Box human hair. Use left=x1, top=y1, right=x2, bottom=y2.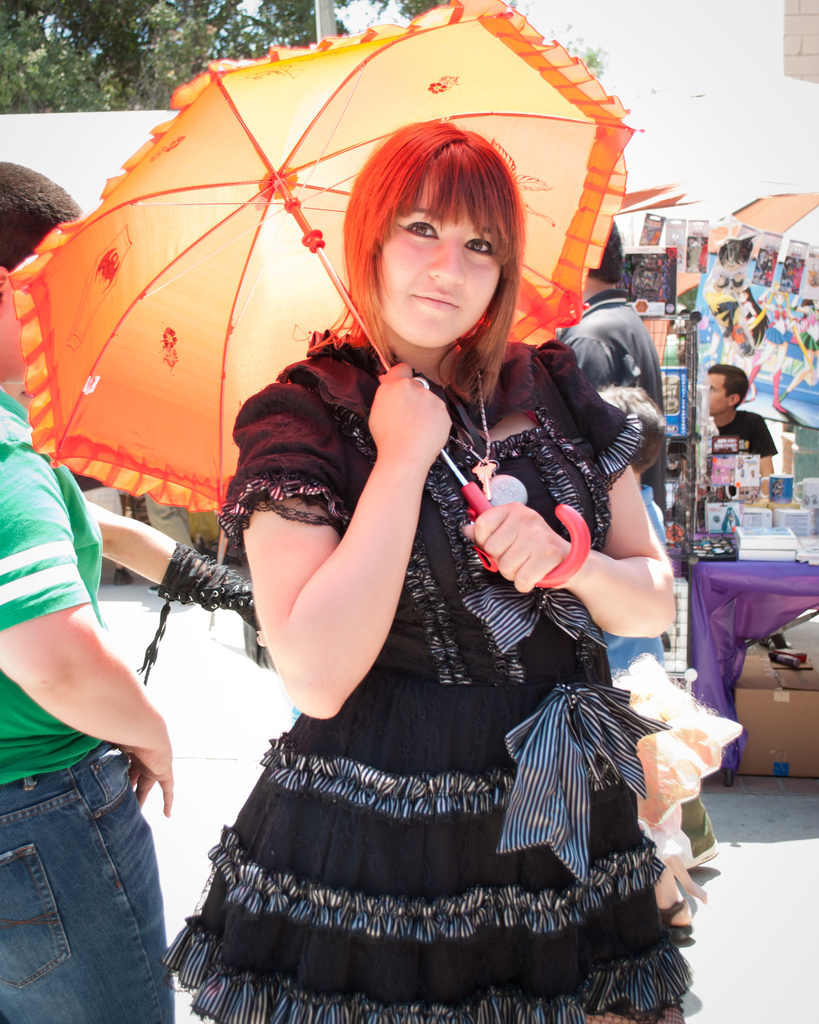
left=336, top=109, right=525, bottom=385.
